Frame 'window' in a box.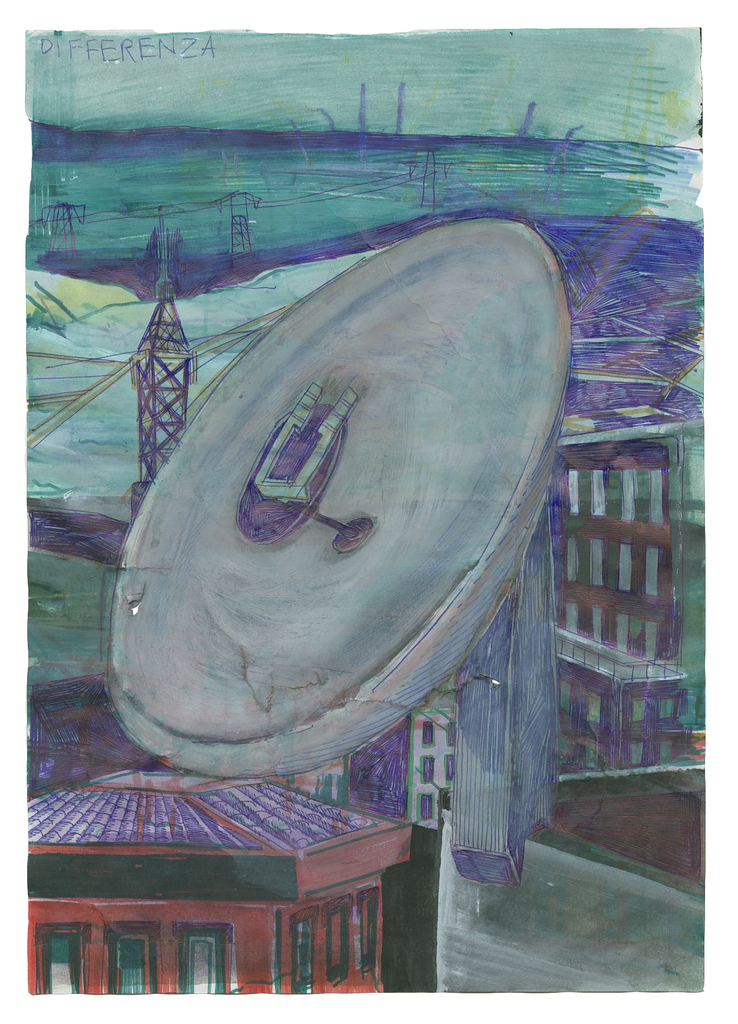
191:935:225:988.
